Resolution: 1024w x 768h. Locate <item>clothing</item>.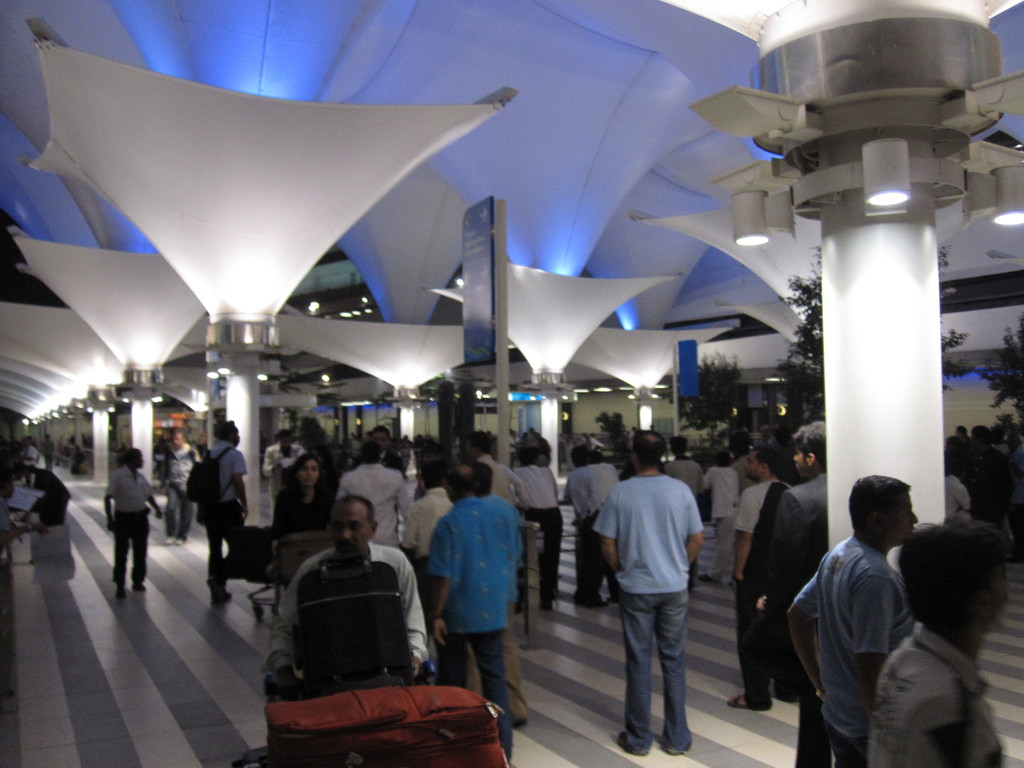
bbox=(790, 522, 911, 767).
